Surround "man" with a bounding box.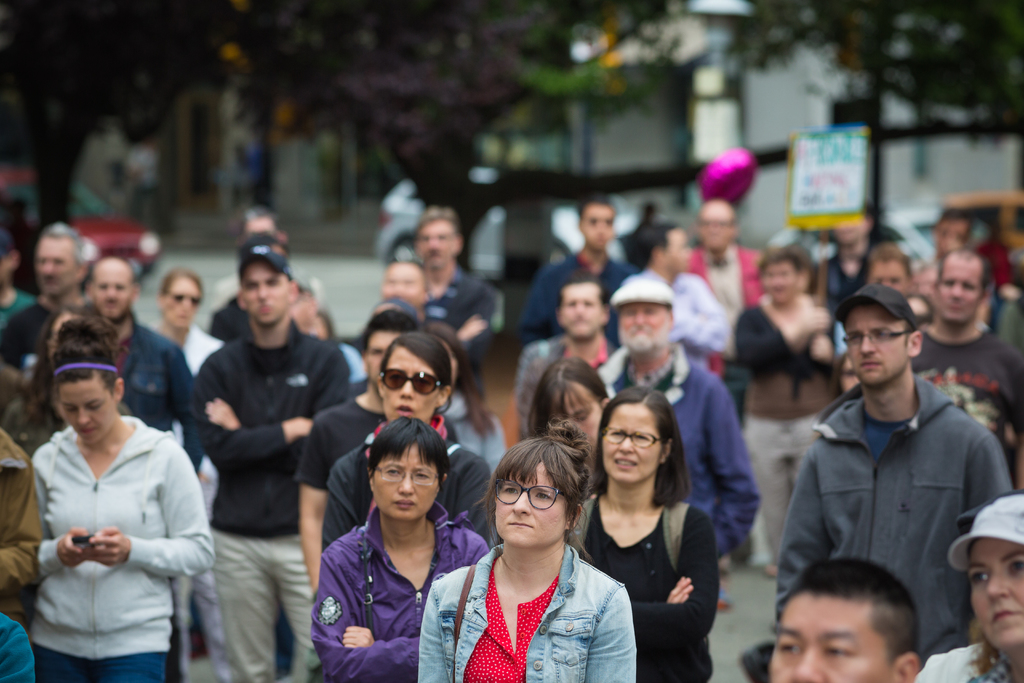
BBox(609, 278, 763, 575).
